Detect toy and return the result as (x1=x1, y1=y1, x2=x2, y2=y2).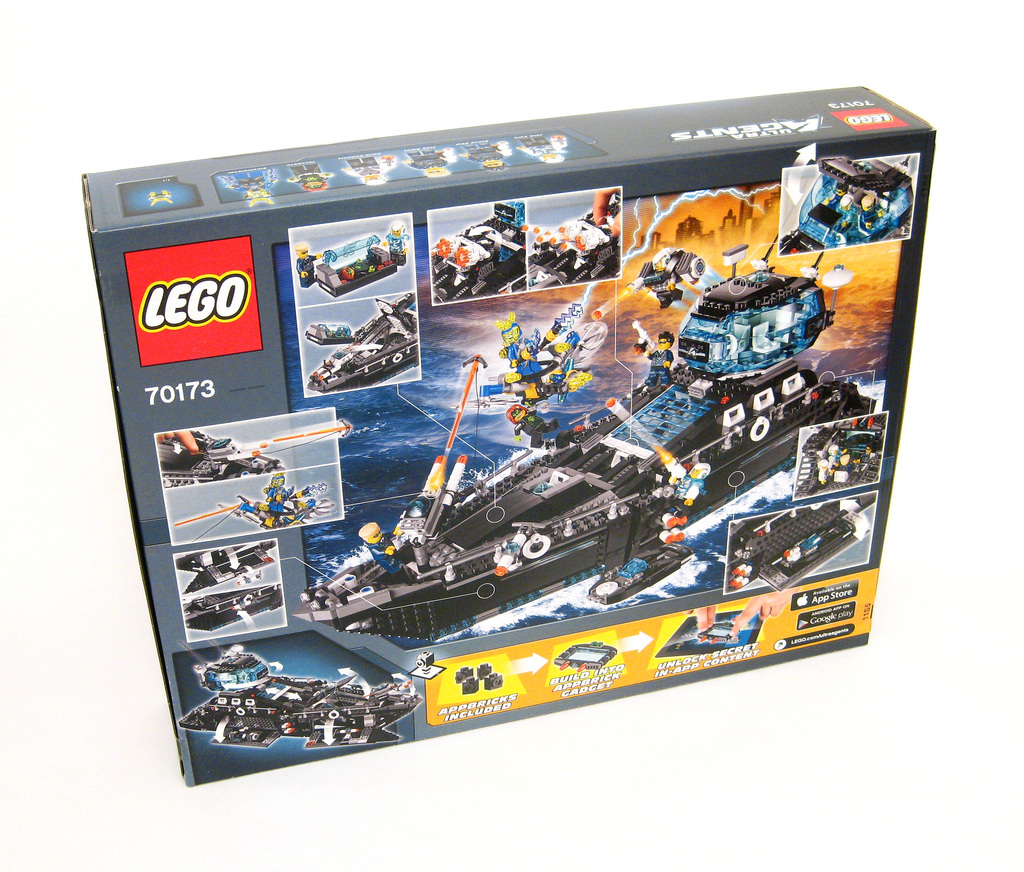
(x1=552, y1=638, x2=618, y2=672).
